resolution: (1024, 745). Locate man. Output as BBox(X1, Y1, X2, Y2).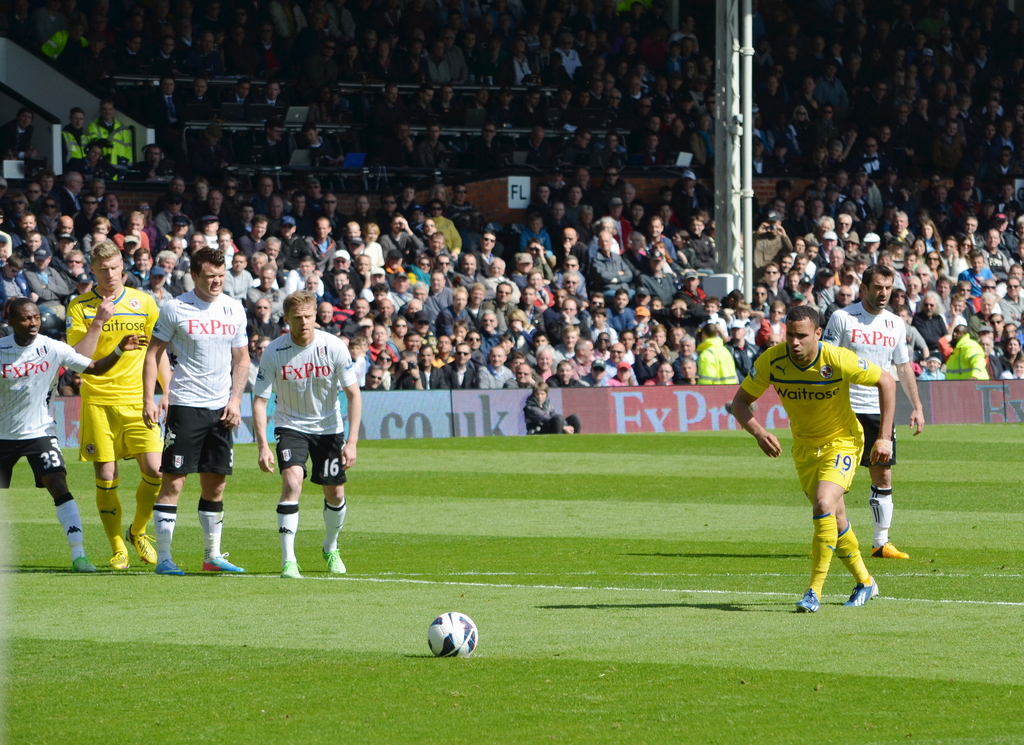
BBox(339, 215, 366, 239).
